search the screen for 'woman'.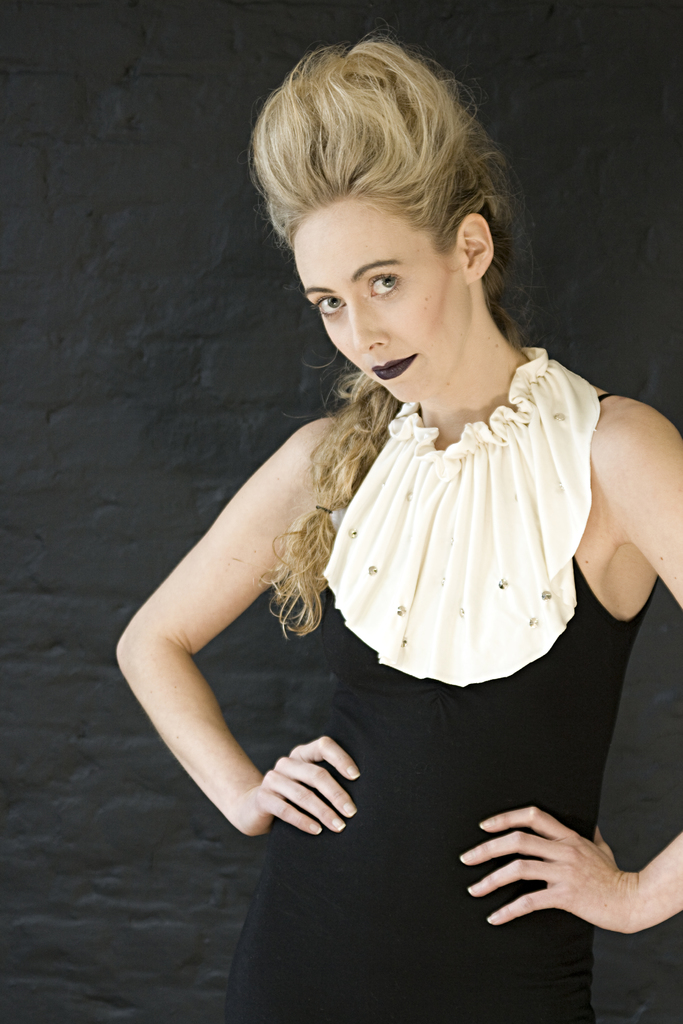
Found at Rect(111, 65, 629, 968).
